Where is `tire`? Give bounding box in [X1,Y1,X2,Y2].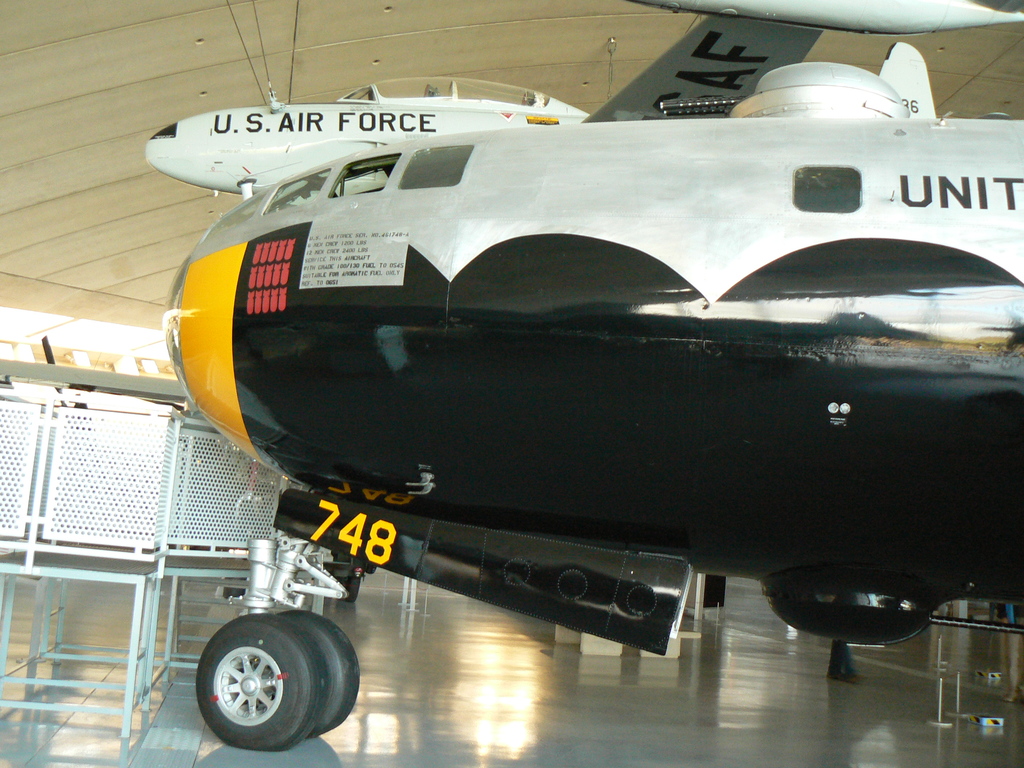
[274,609,361,739].
